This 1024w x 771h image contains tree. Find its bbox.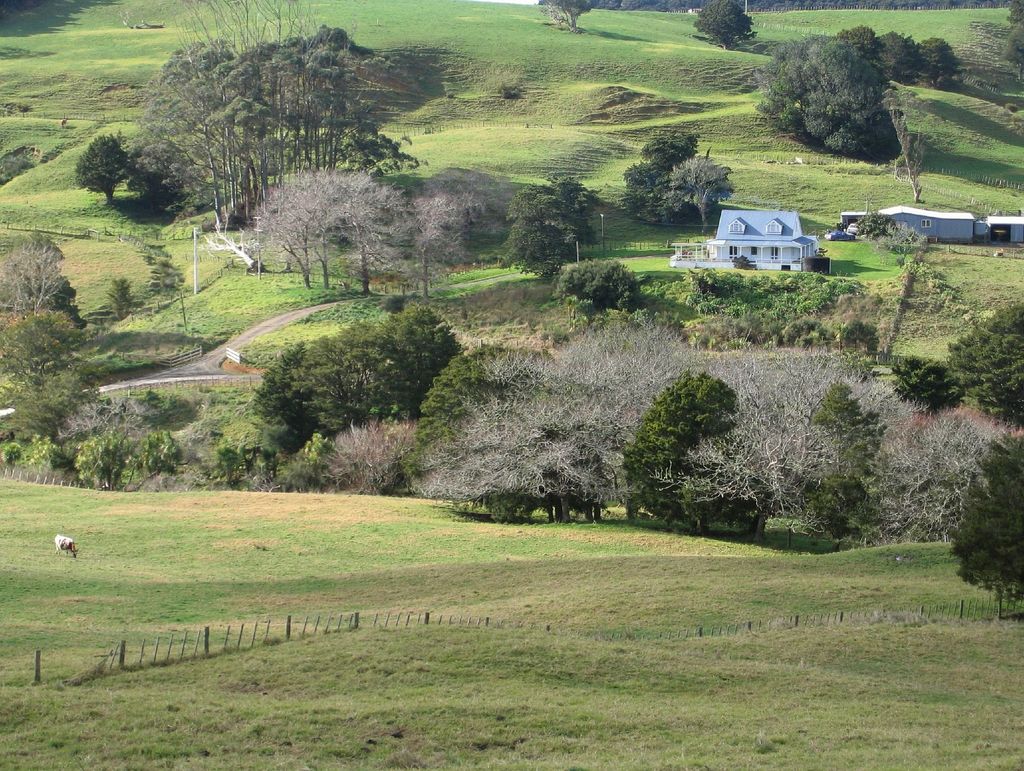
(left=504, top=178, right=593, bottom=280).
